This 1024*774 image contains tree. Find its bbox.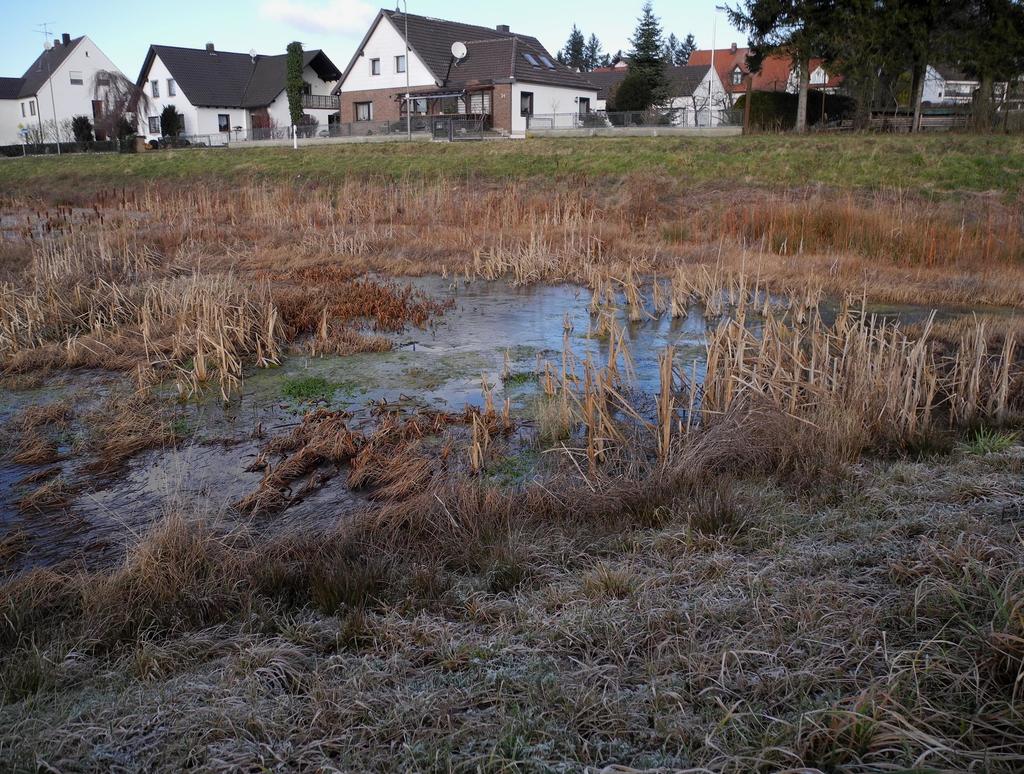
locate(611, 69, 657, 126).
